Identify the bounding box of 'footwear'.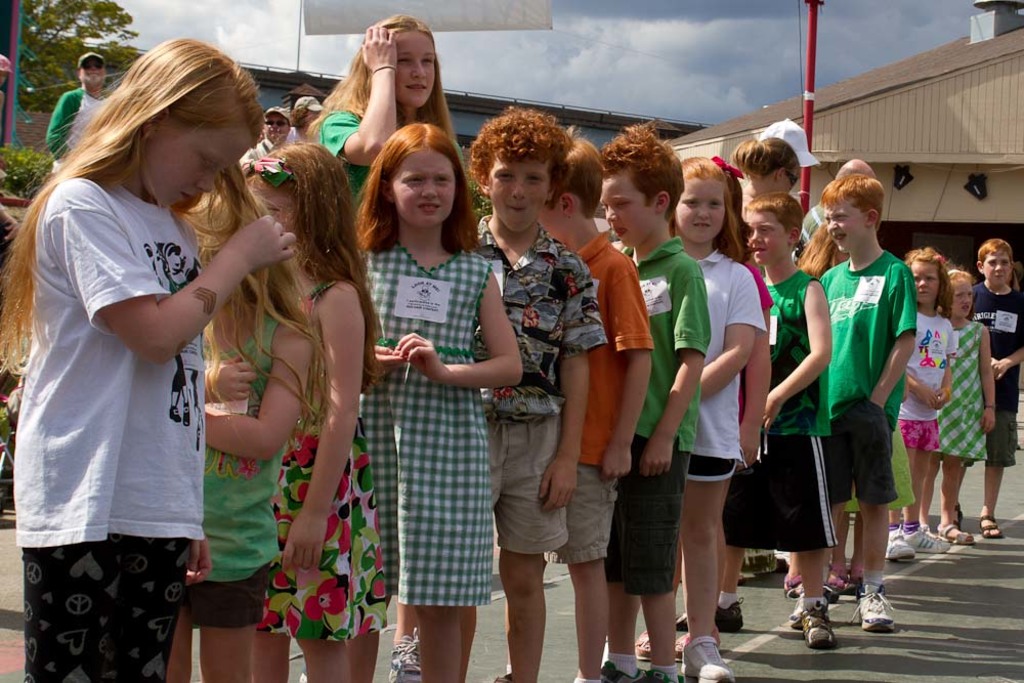
{"left": 676, "top": 593, "right": 743, "bottom": 635}.
